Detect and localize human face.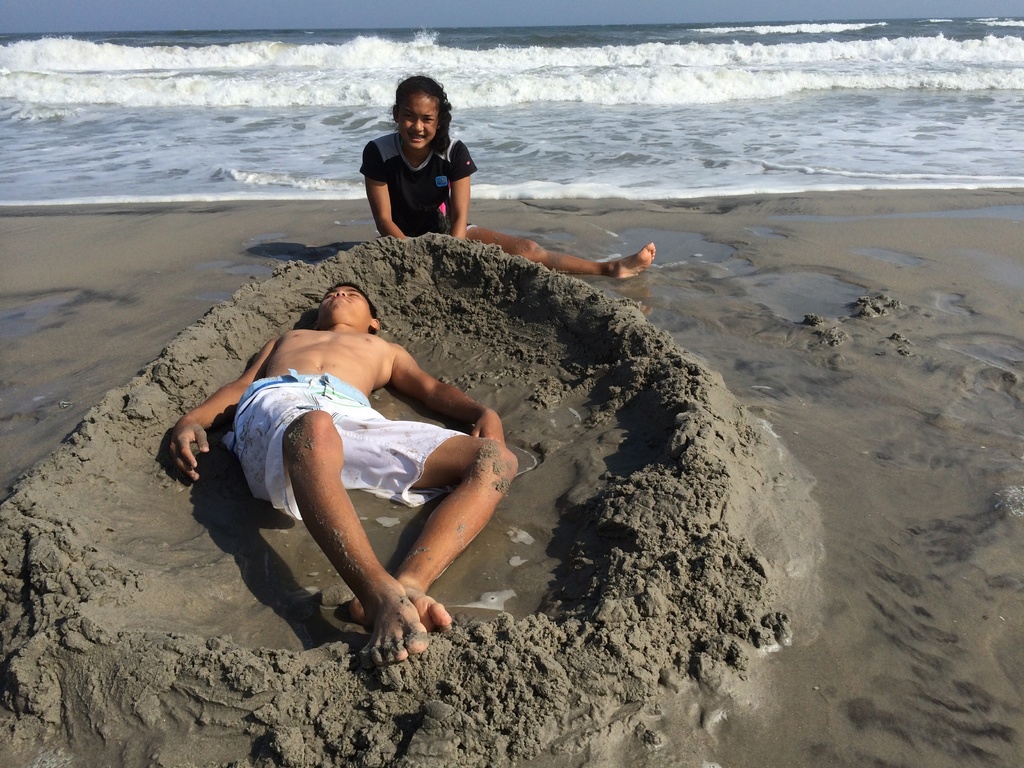
Localized at bbox=(396, 91, 440, 150).
